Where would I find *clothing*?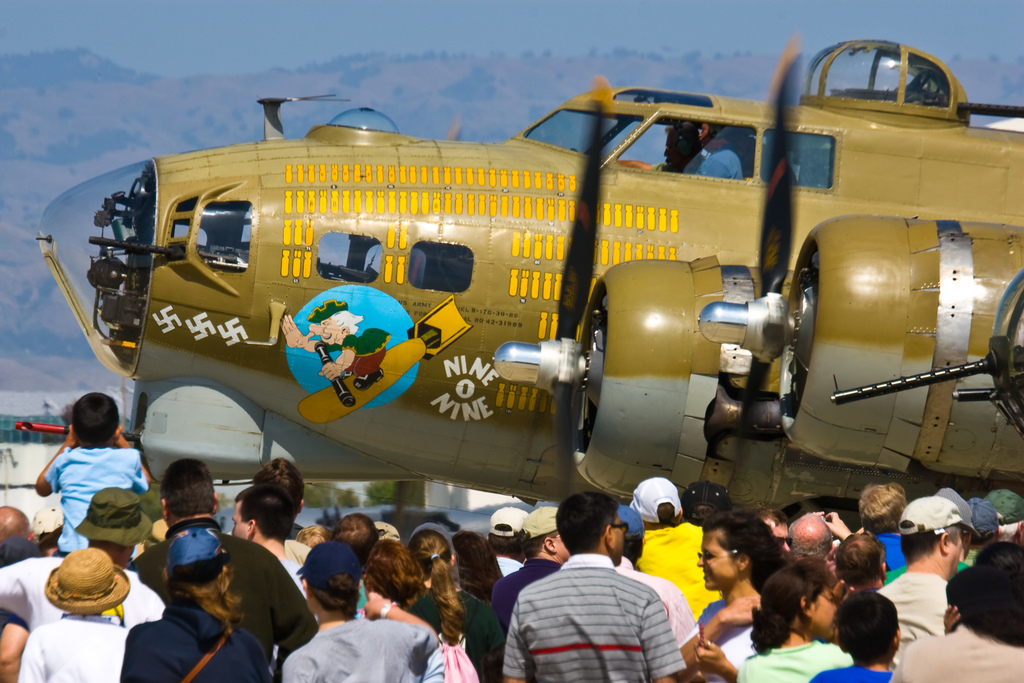
At select_region(0, 551, 169, 640).
